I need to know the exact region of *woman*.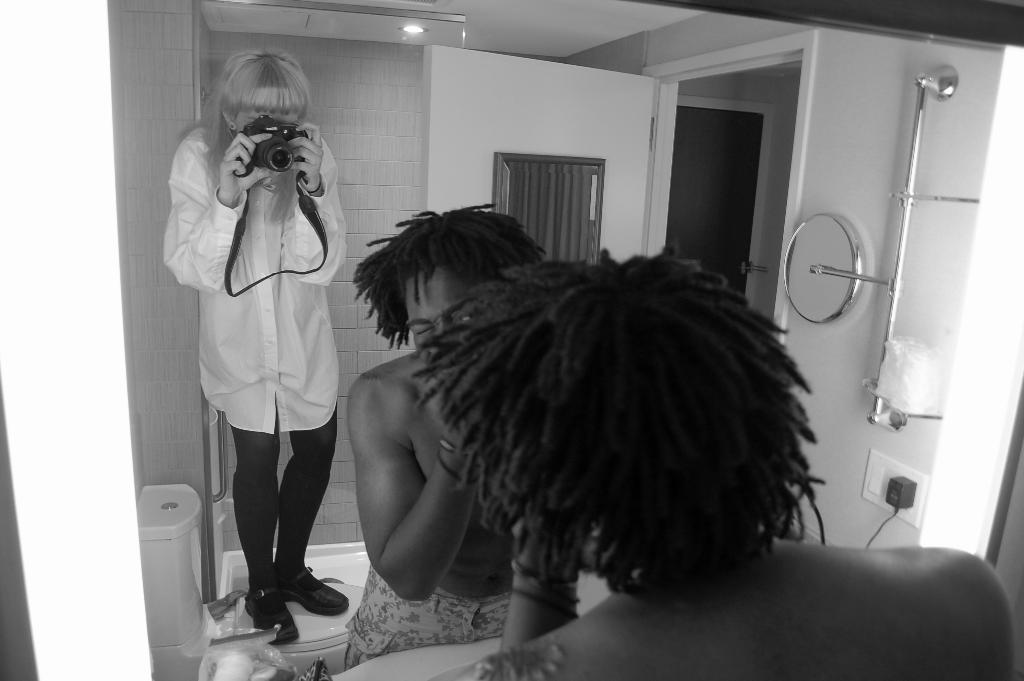
Region: l=163, t=43, r=353, b=642.
